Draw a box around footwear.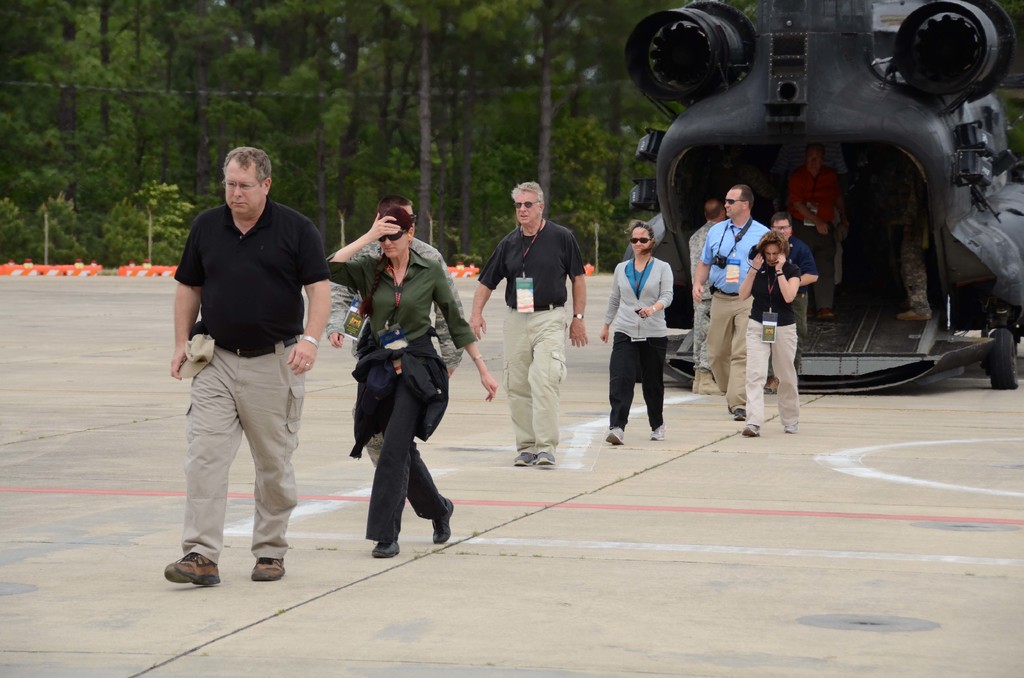
box(817, 306, 831, 319).
